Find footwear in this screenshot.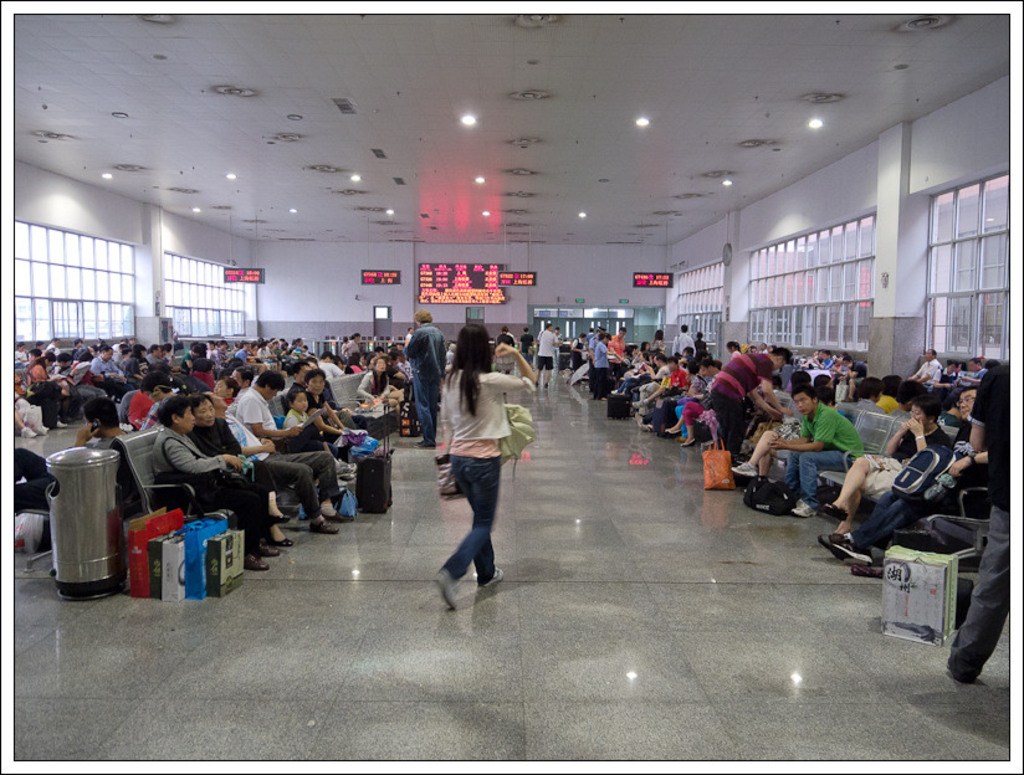
The bounding box for footwear is 830/540/871/566.
